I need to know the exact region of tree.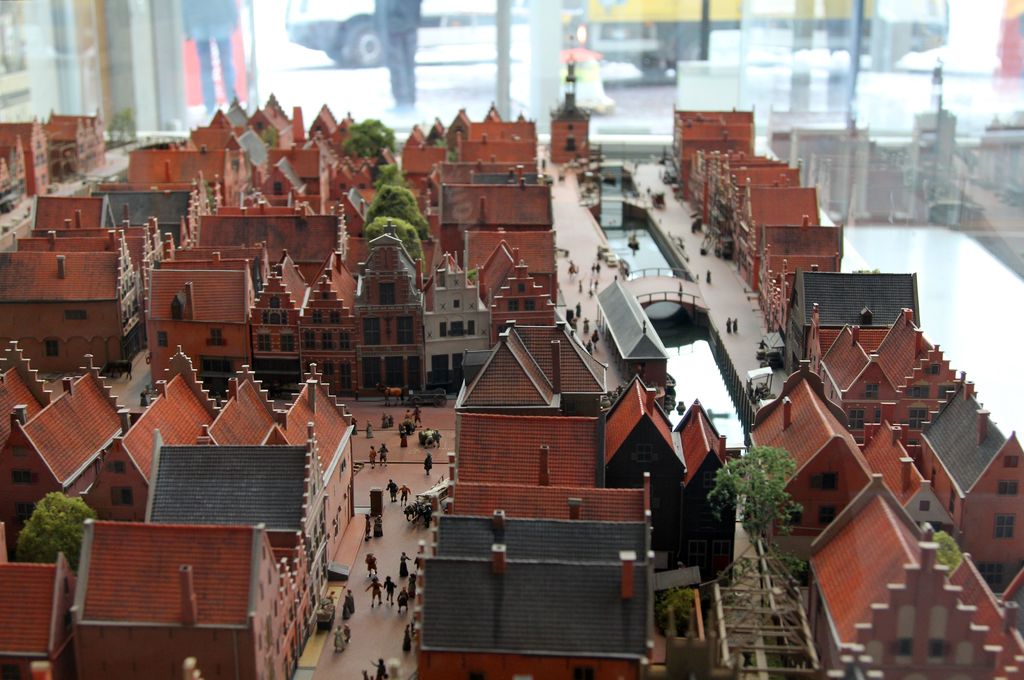
Region: <box>12,490,85,576</box>.
